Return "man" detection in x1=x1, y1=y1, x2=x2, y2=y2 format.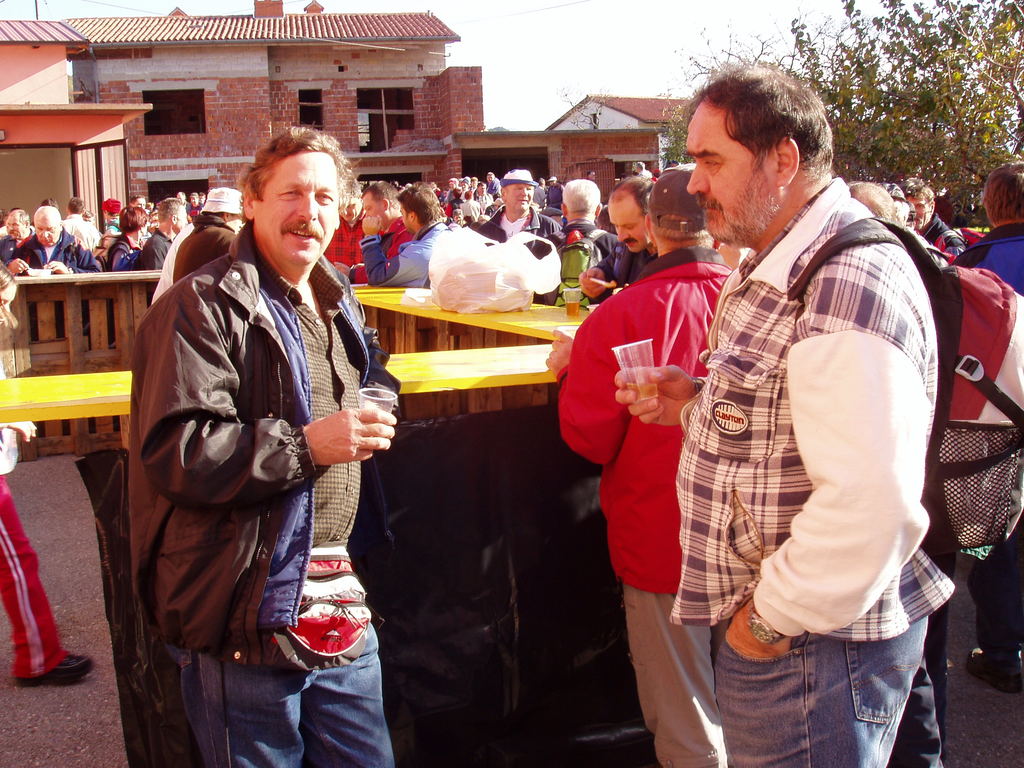
x1=480, y1=164, x2=556, y2=241.
